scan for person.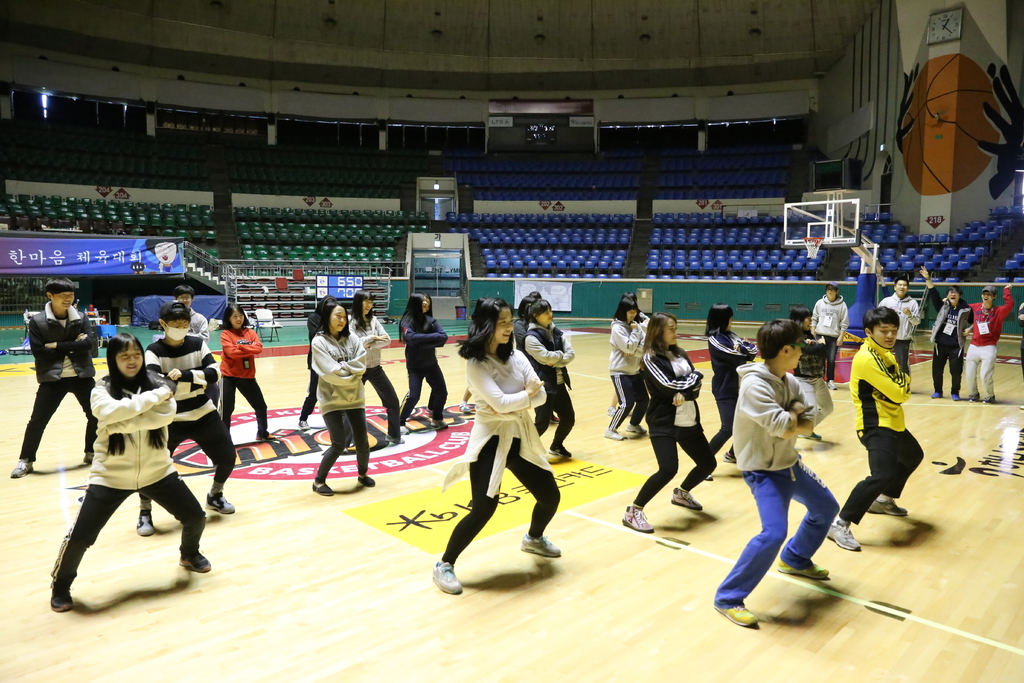
Scan result: (x1=396, y1=293, x2=449, y2=436).
